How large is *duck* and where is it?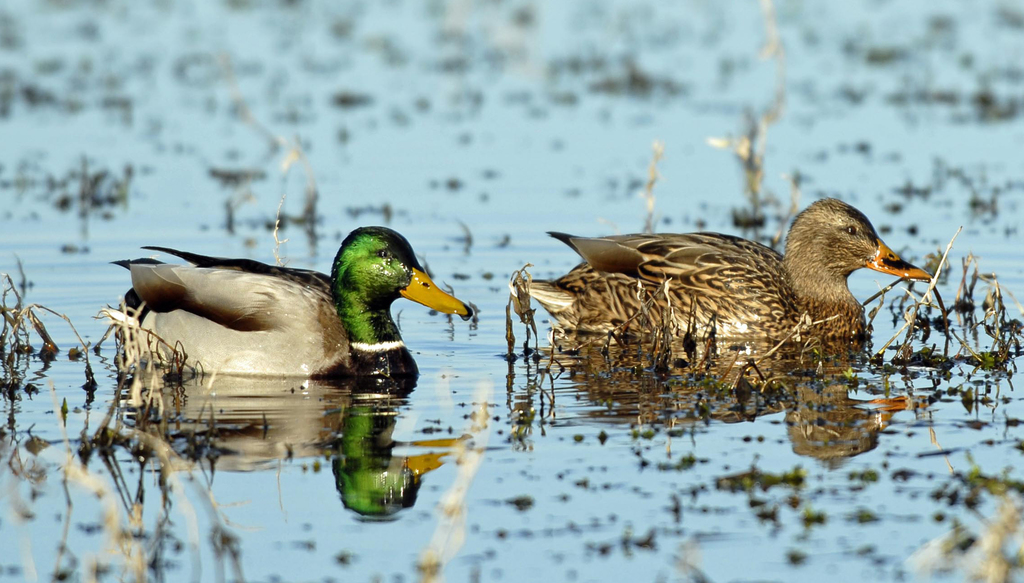
Bounding box: 112 226 487 406.
